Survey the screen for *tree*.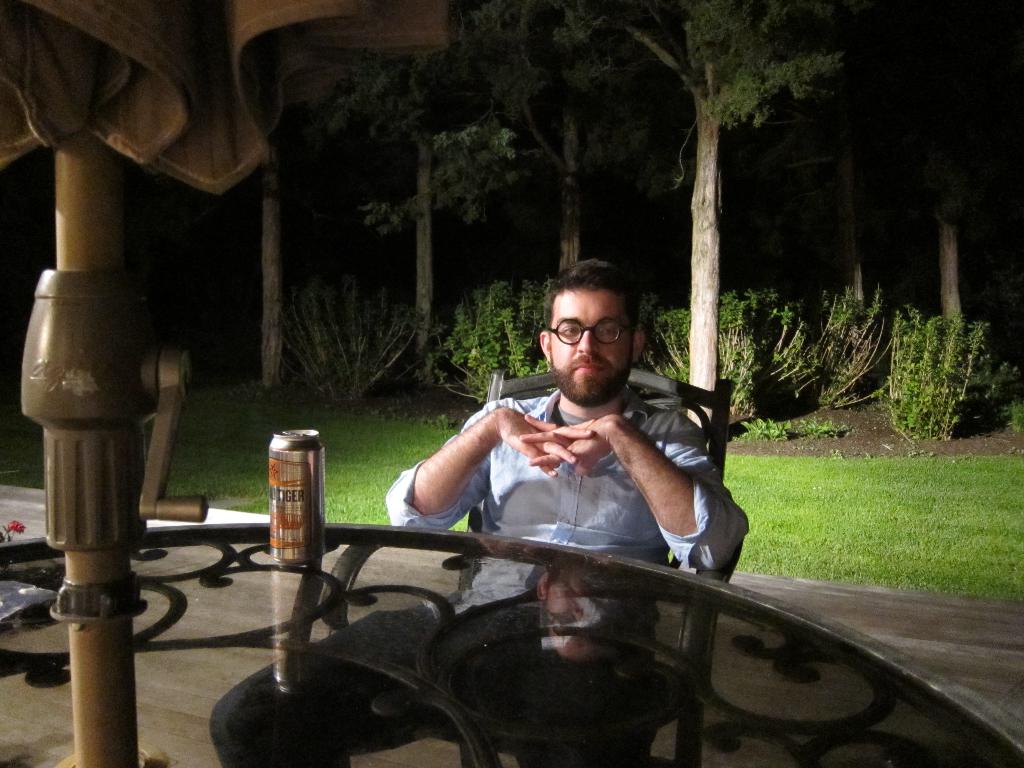
Survey found: rect(454, 0, 632, 339).
